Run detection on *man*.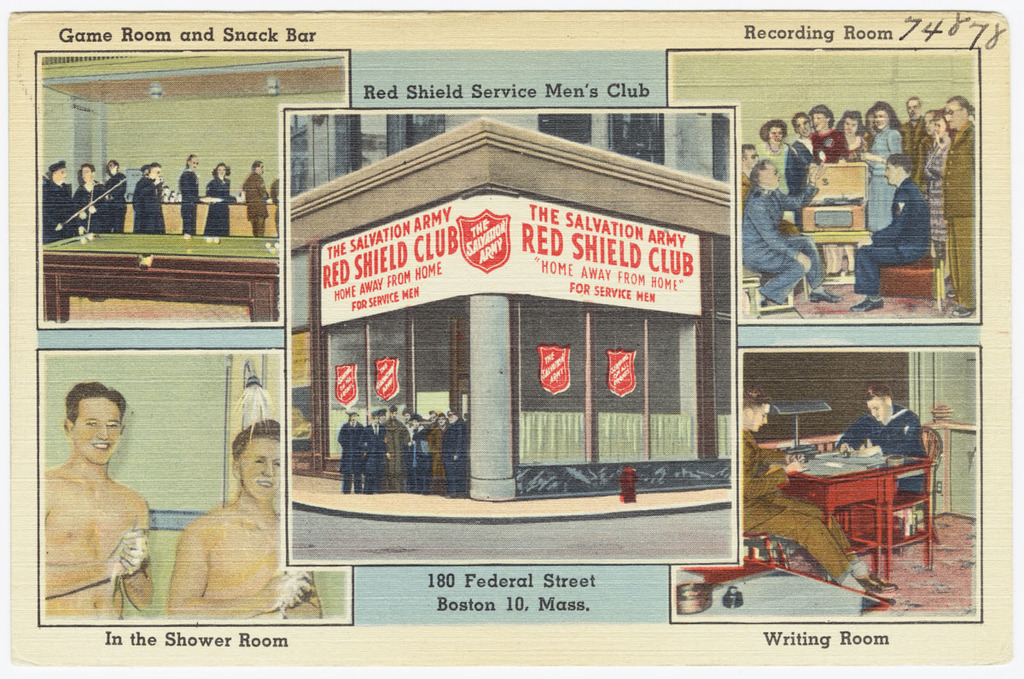
Result: left=241, top=159, right=268, bottom=238.
